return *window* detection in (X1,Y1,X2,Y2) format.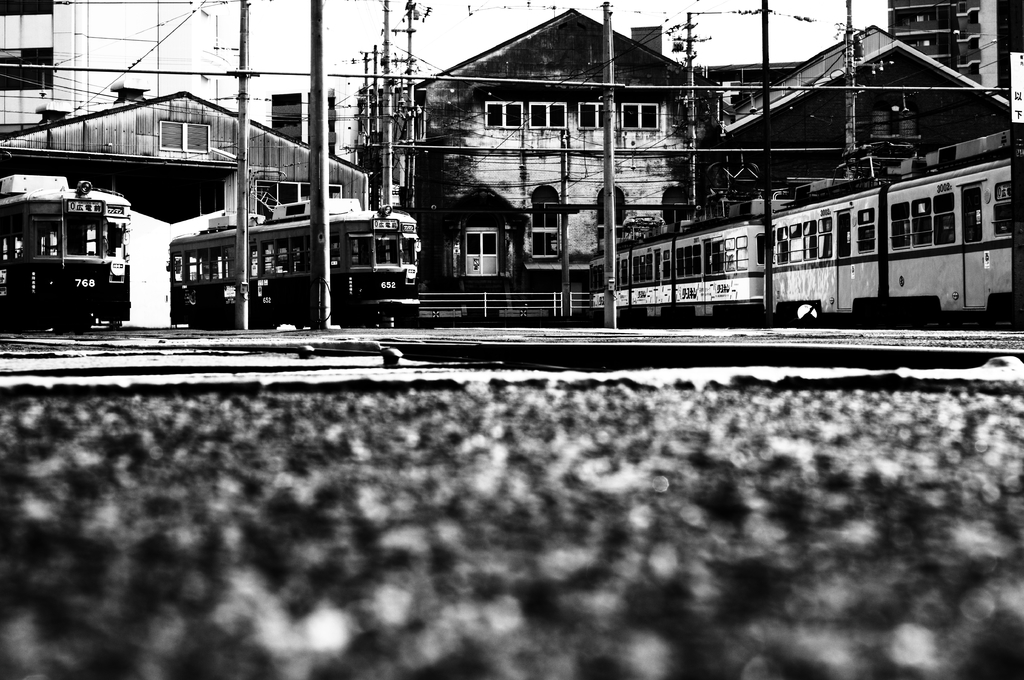
(351,230,372,265).
